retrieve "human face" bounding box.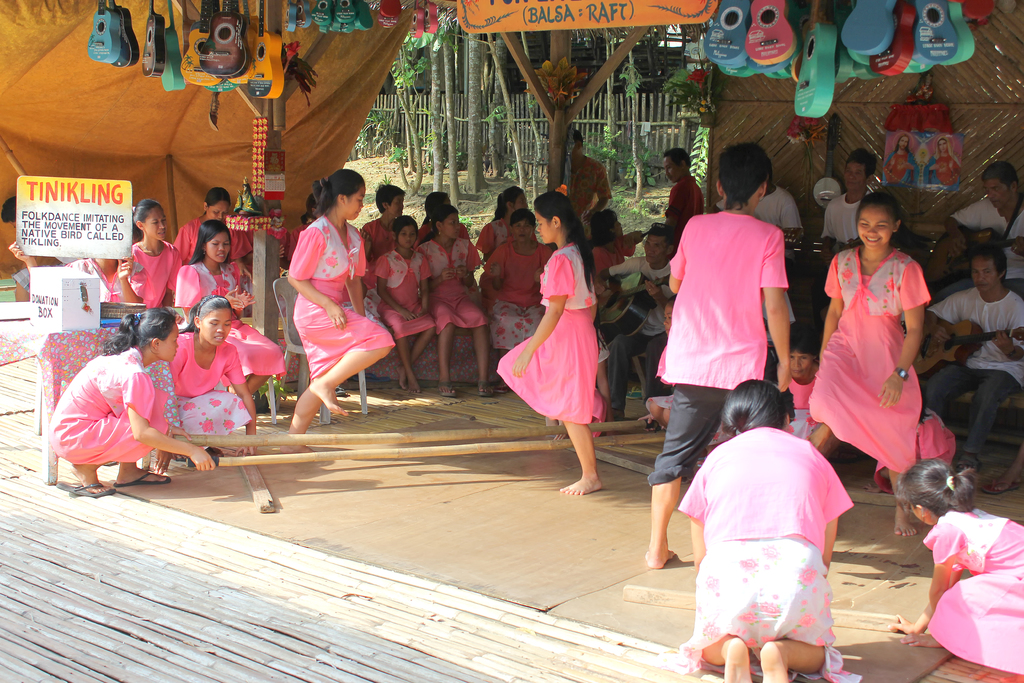
Bounding box: [985,181,1009,209].
